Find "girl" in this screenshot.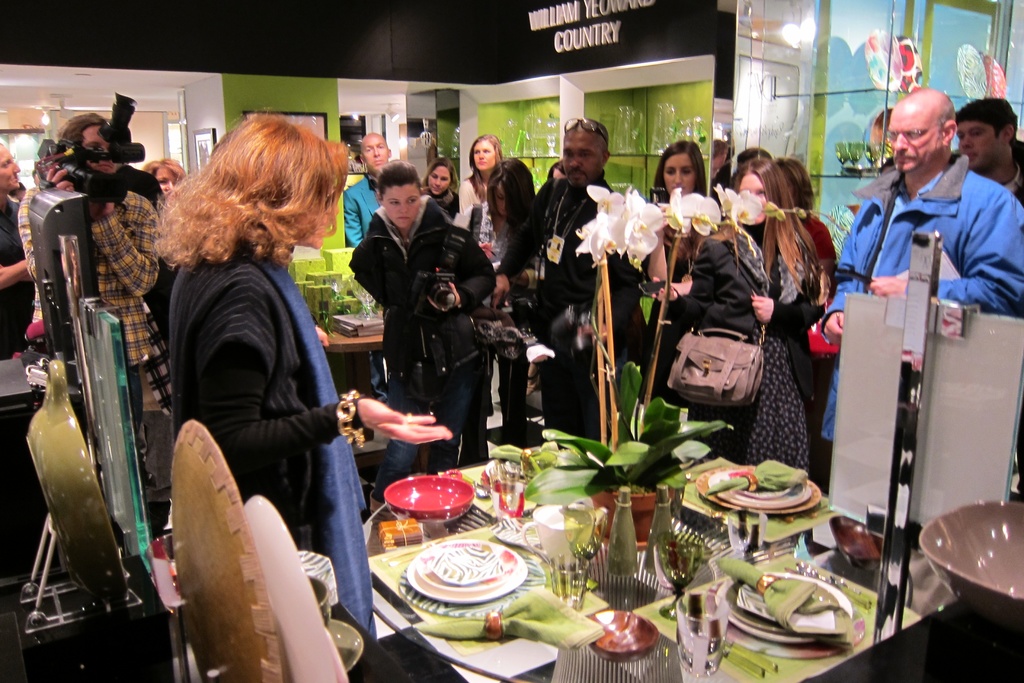
The bounding box for "girl" is bbox(348, 160, 499, 517).
